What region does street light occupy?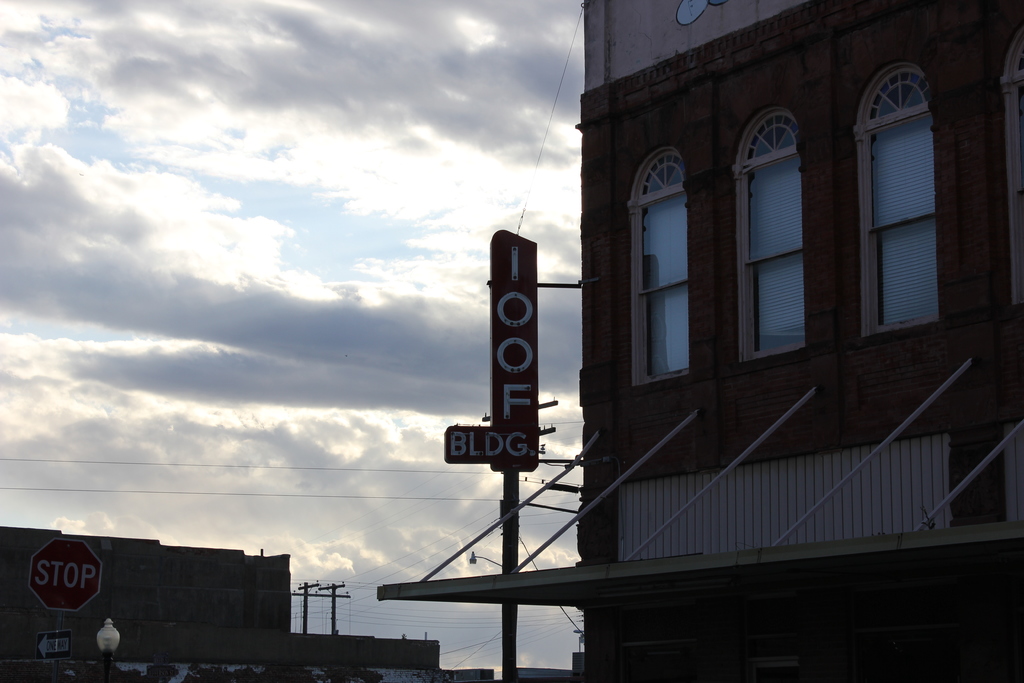
97/616/118/677.
